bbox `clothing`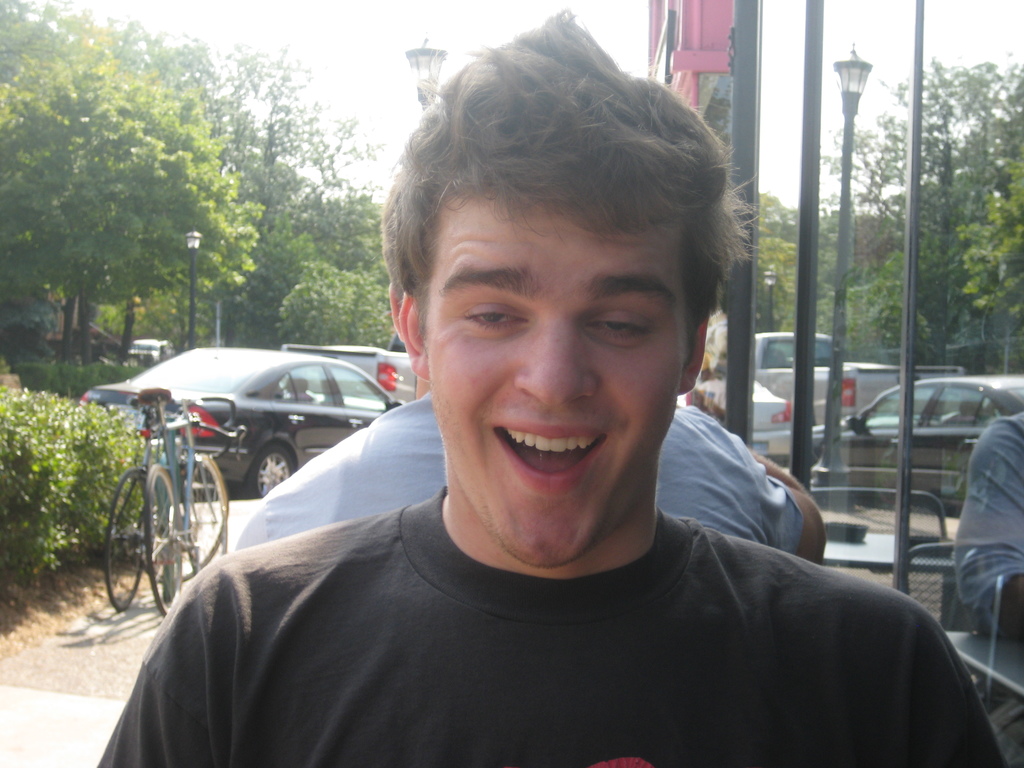
x1=953, y1=410, x2=1023, y2=630
